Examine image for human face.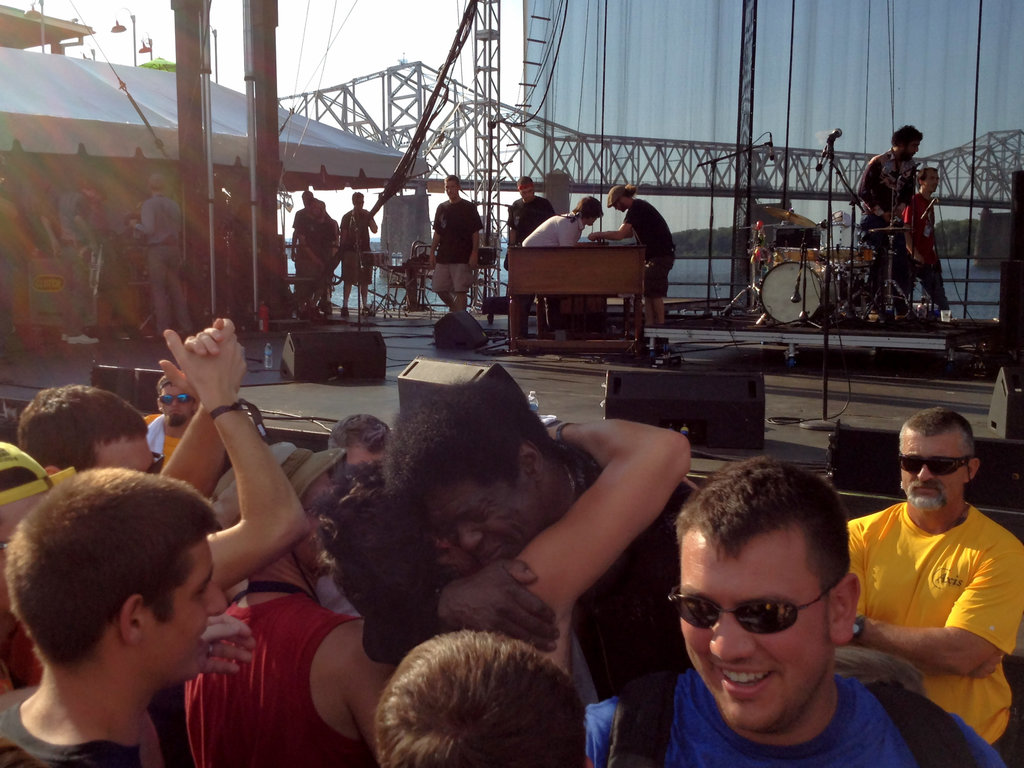
Examination result: (left=612, top=200, right=623, bottom=213).
